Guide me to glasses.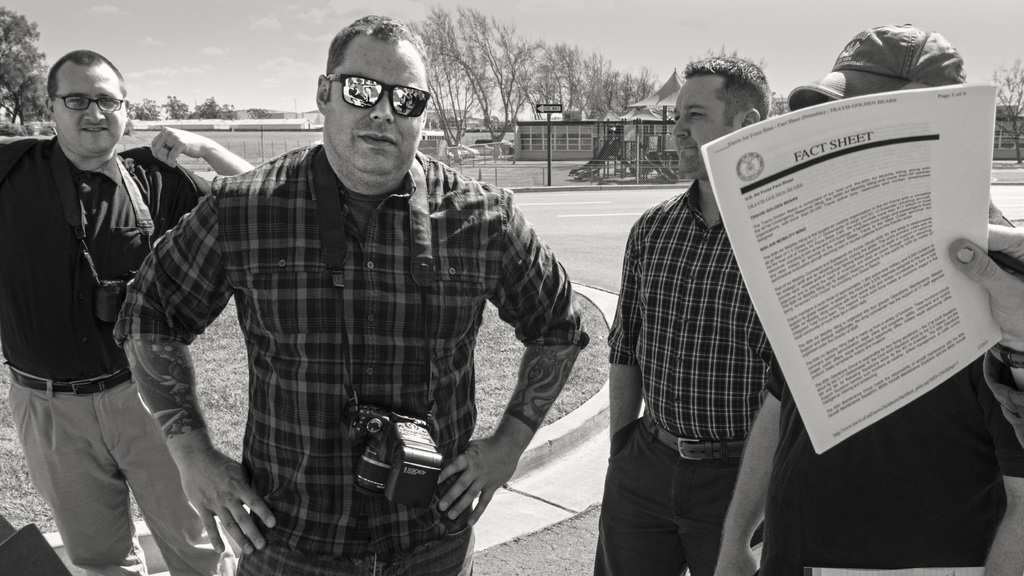
Guidance: (57,94,124,114).
